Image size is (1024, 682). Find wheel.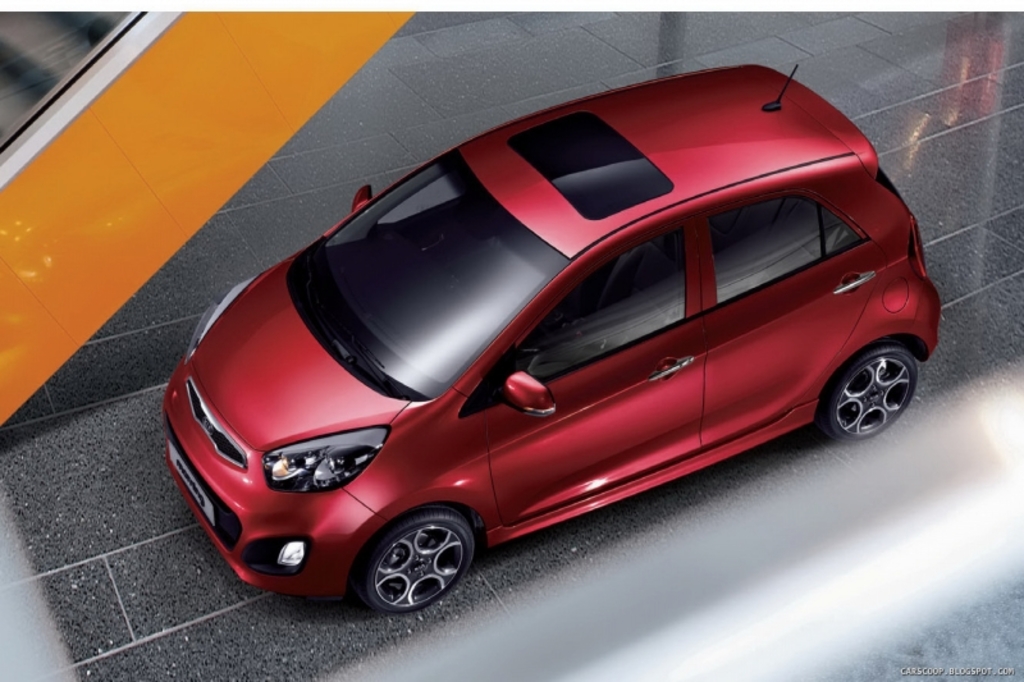
[x1=355, y1=512, x2=480, y2=612].
